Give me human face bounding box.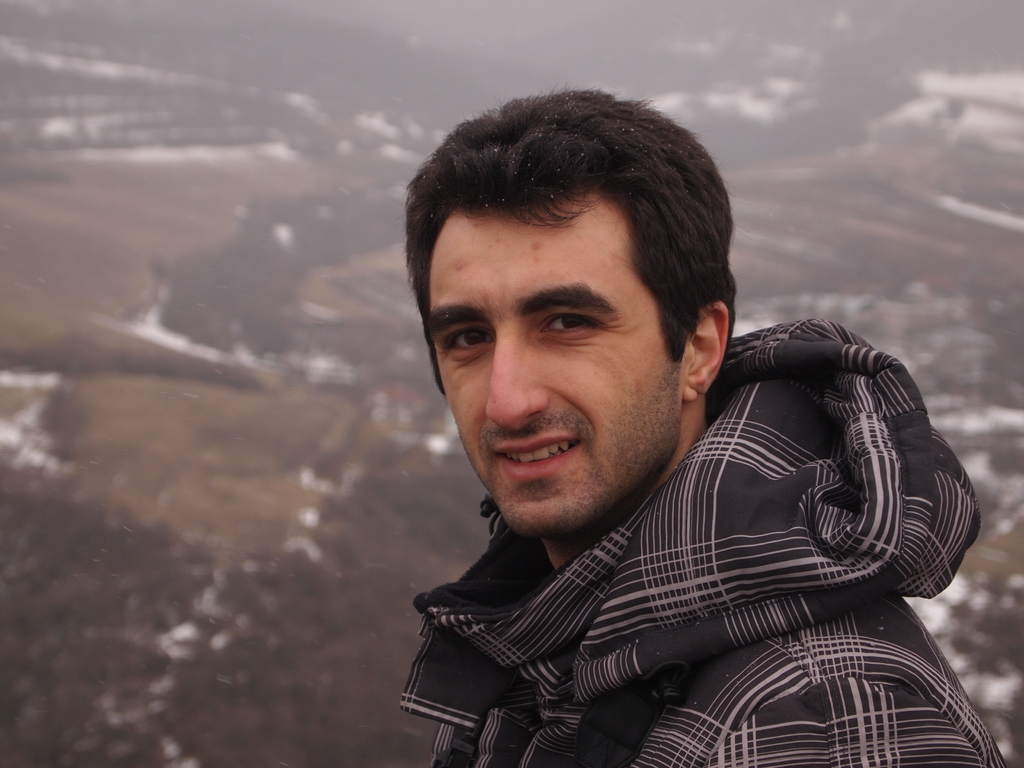
x1=426, y1=191, x2=685, y2=532.
